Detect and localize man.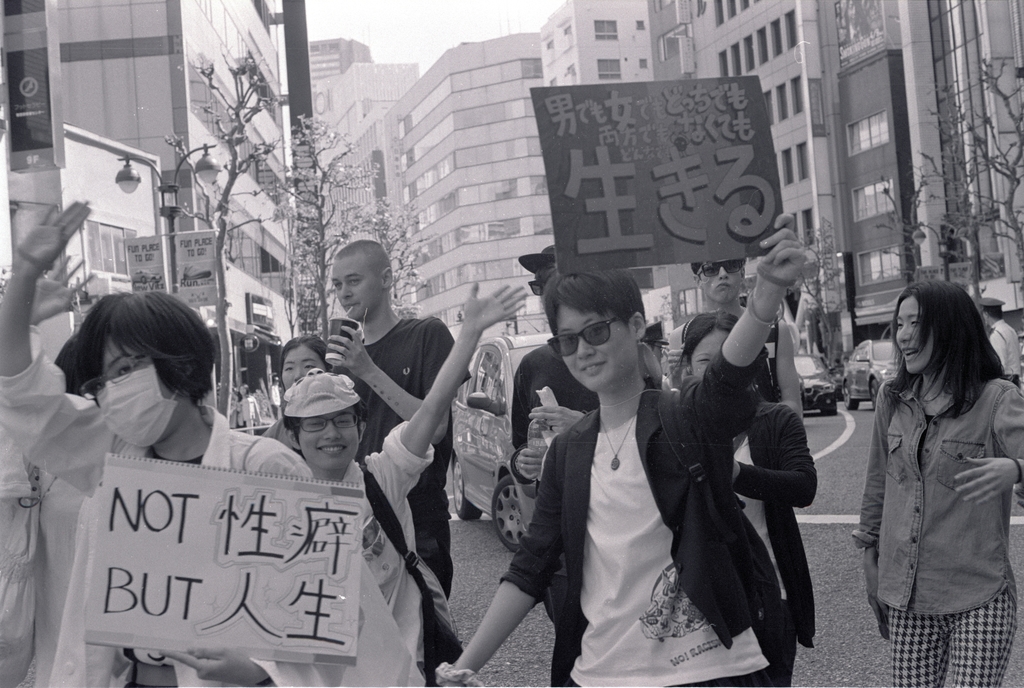
Localized at BBox(504, 241, 559, 491).
